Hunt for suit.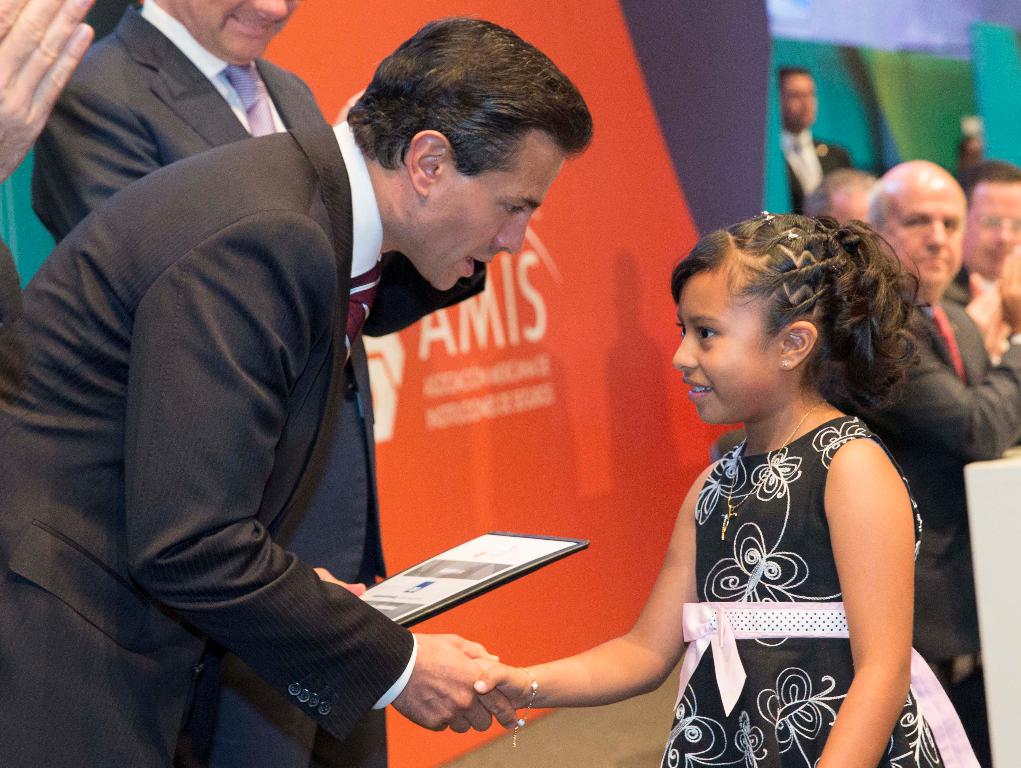
Hunted down at (left=943, top=264, right=976, bottom=310).
